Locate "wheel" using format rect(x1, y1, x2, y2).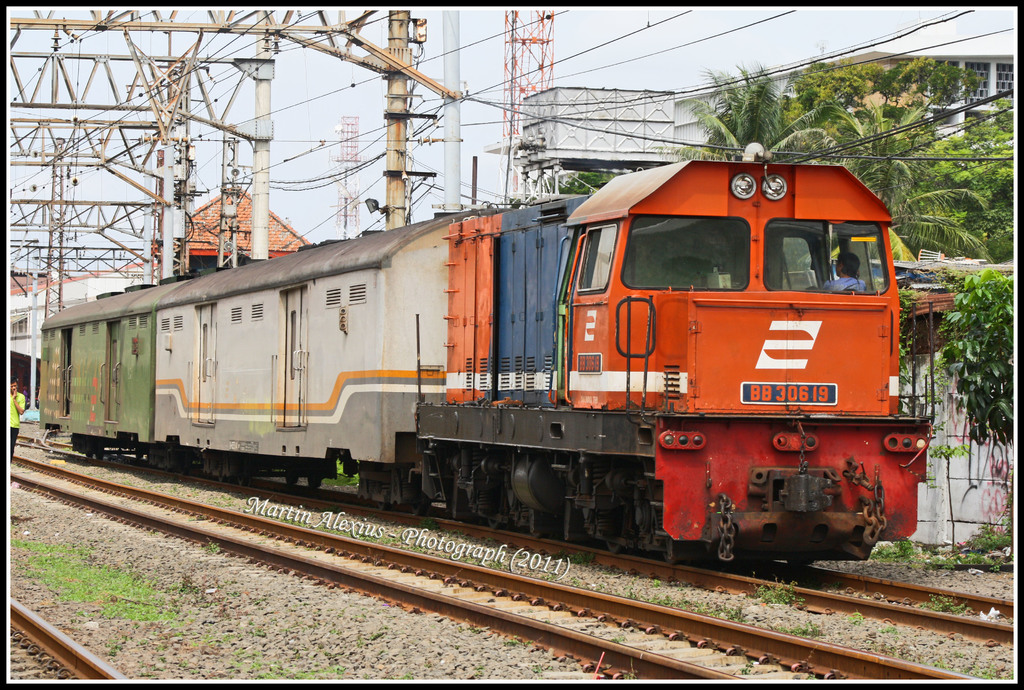
rect(665, 553, 680, 568).
